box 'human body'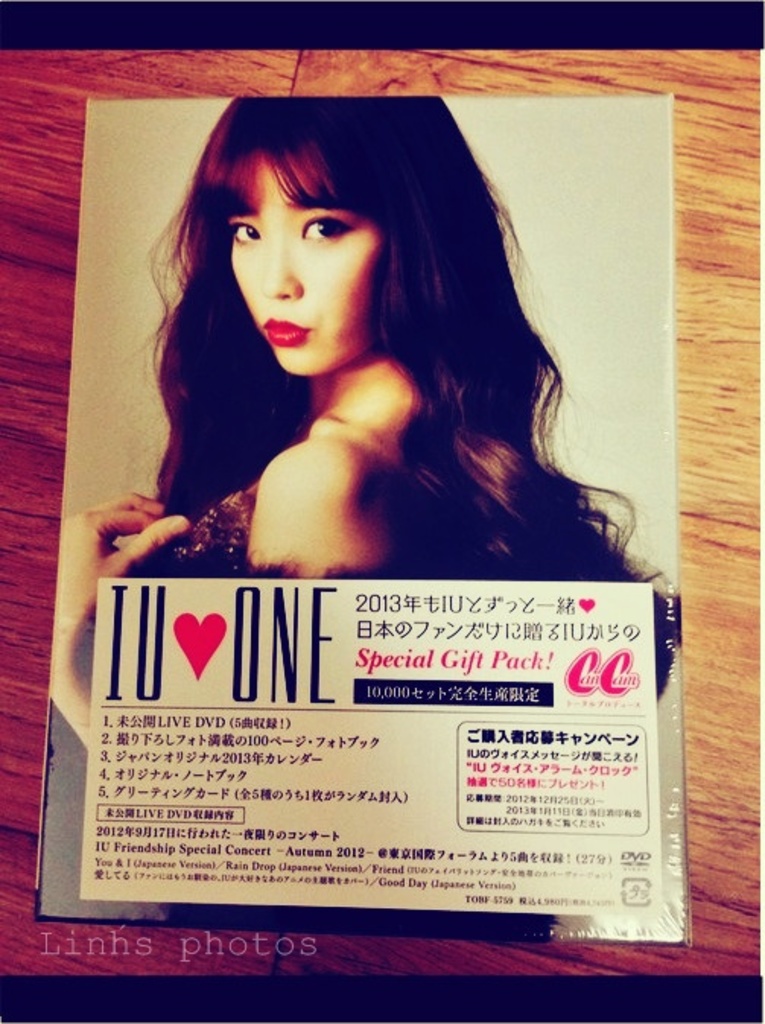
Rect(32, 96, 657, 954)
